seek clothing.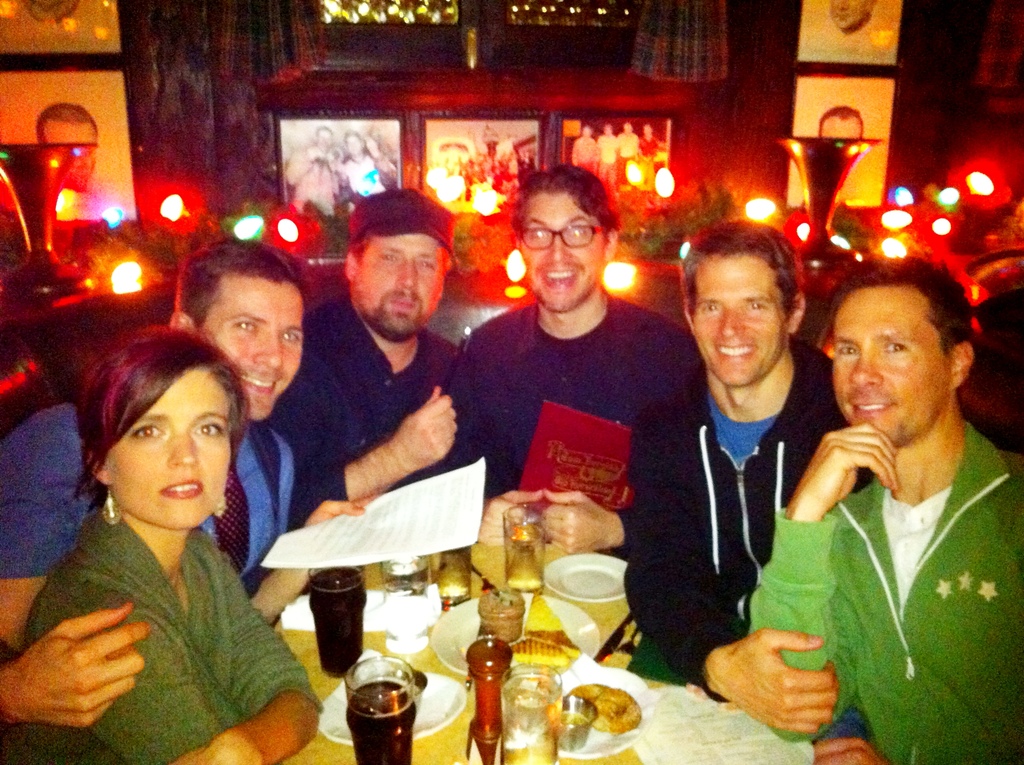
(0,511,323,764).
